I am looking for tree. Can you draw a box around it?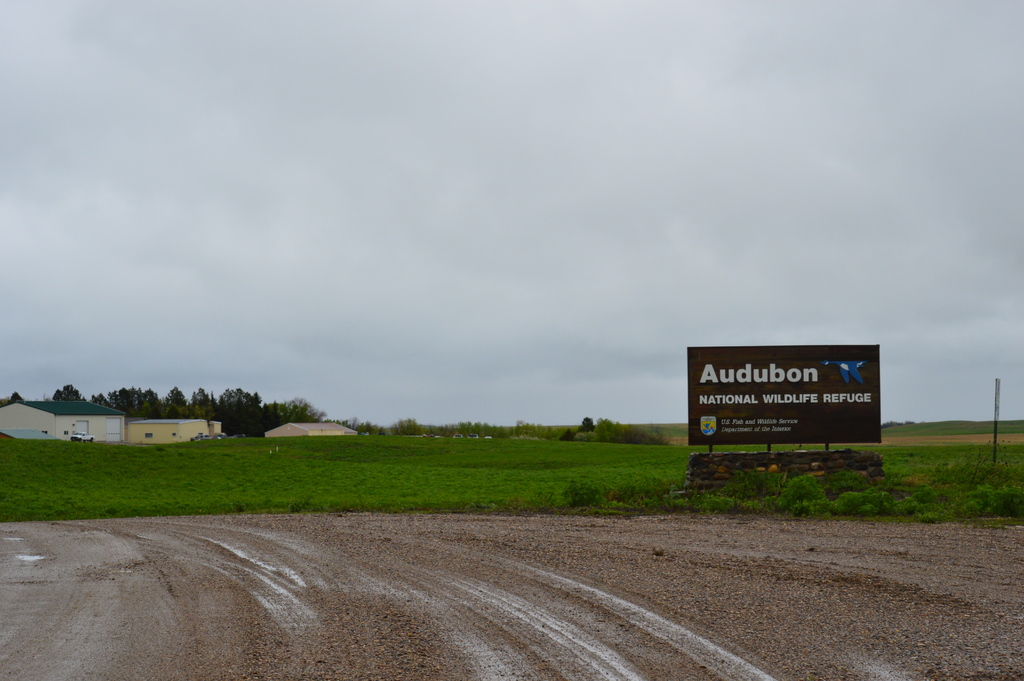
Sure, the bounding box is {"x1": 558, "y1": 427, "x2": 576, "y2": 440}.
